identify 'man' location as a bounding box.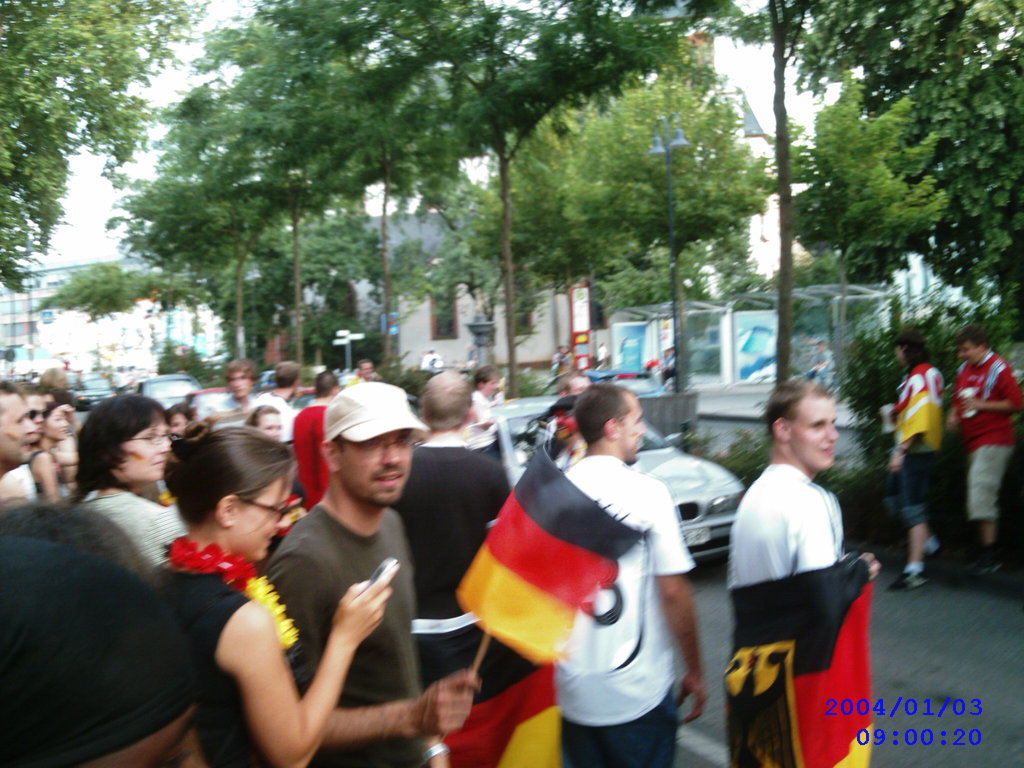
region(387, 367, 511, 693).
